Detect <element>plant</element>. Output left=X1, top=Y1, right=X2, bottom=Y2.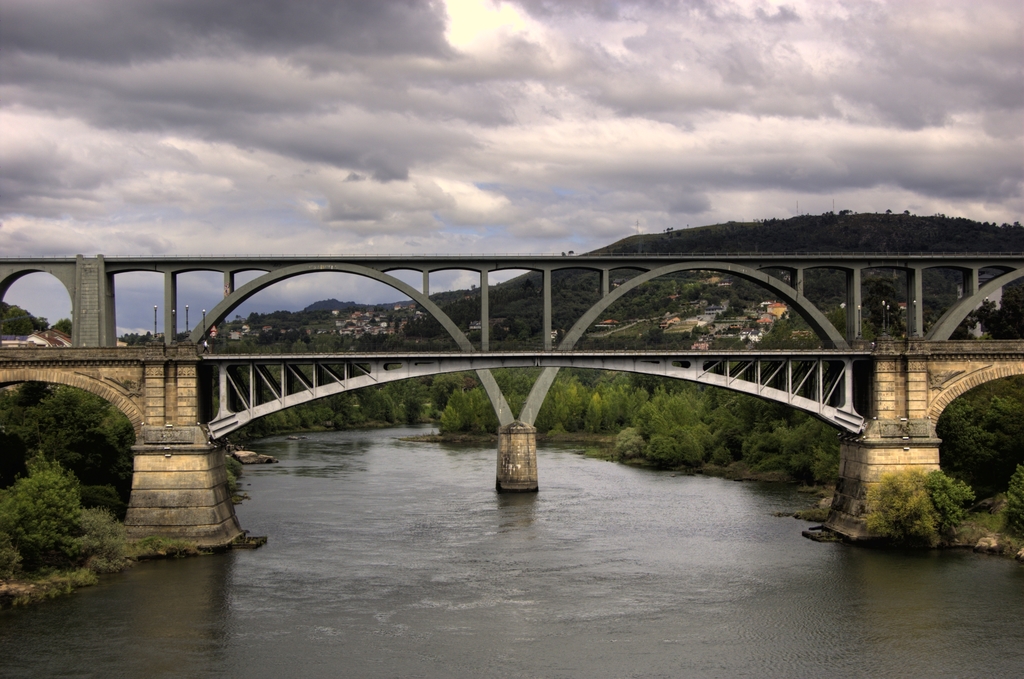
left=607, top=421, right=646, bottom=463.
